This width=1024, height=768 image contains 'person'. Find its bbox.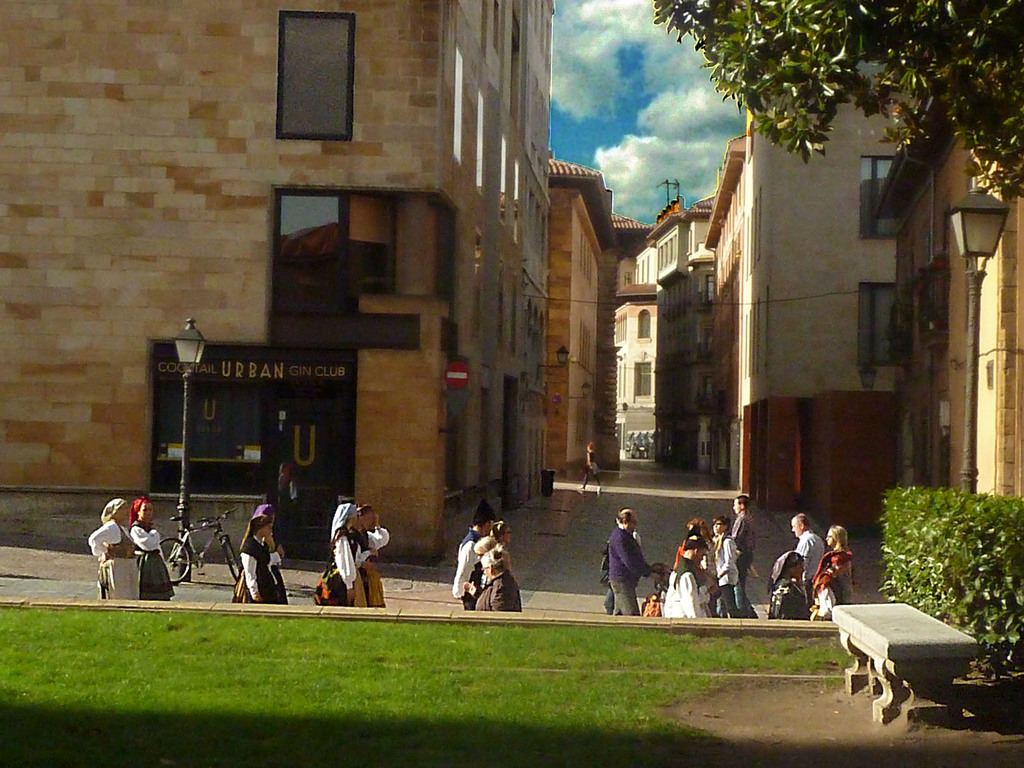
129, 492, 177, 600.
